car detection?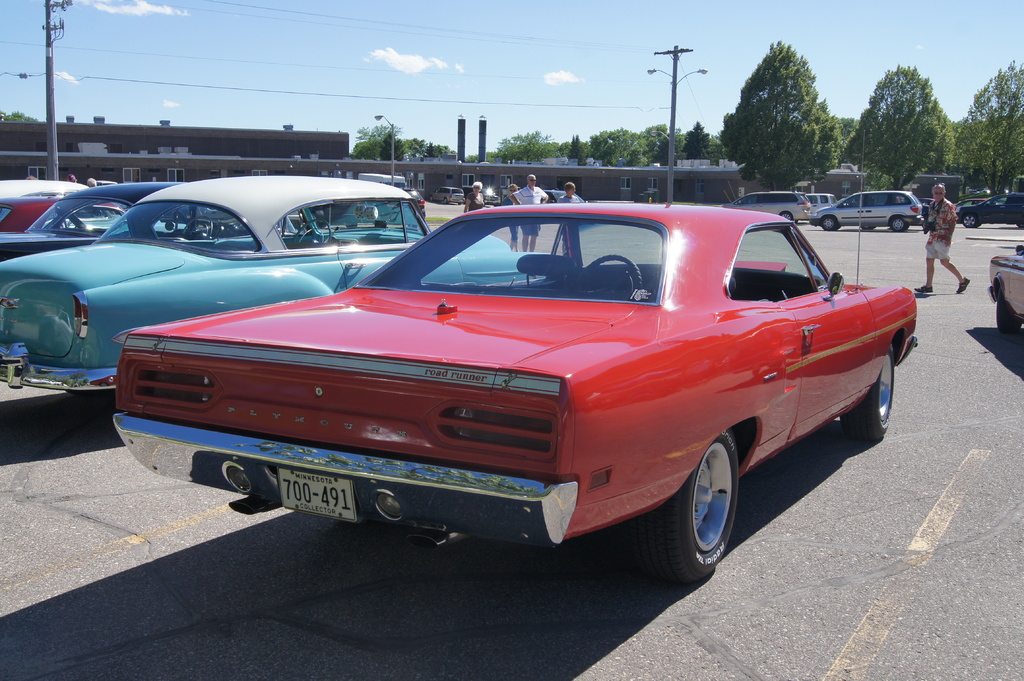
0,177,86,221
